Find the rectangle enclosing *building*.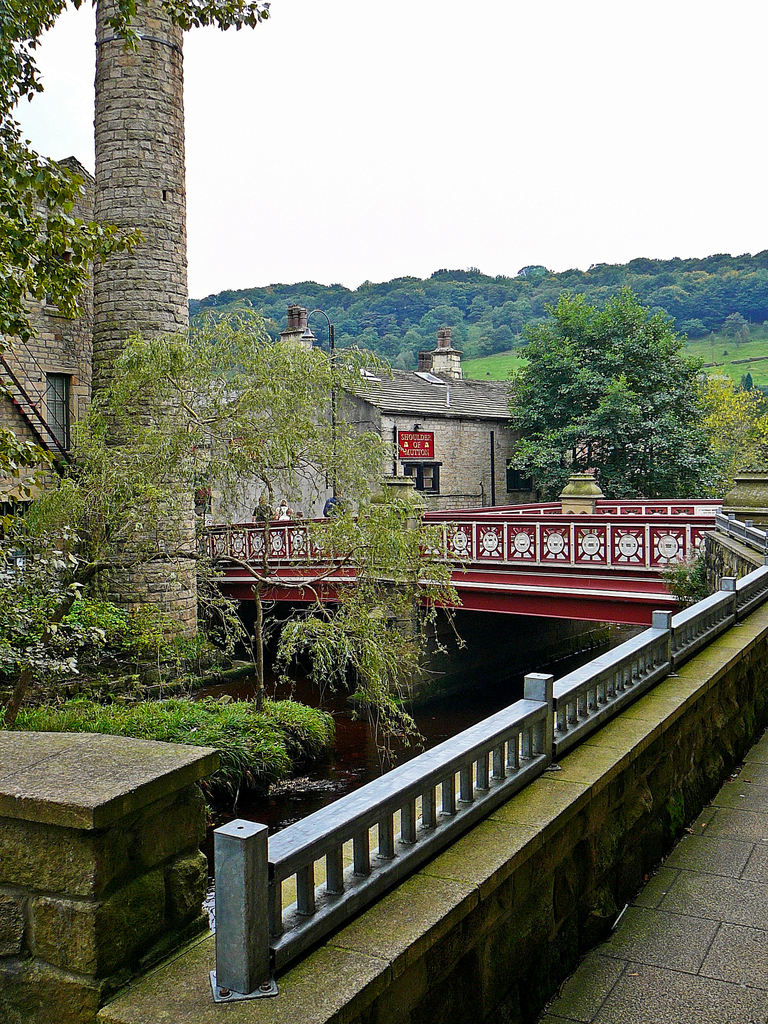
0 160 93 527.
